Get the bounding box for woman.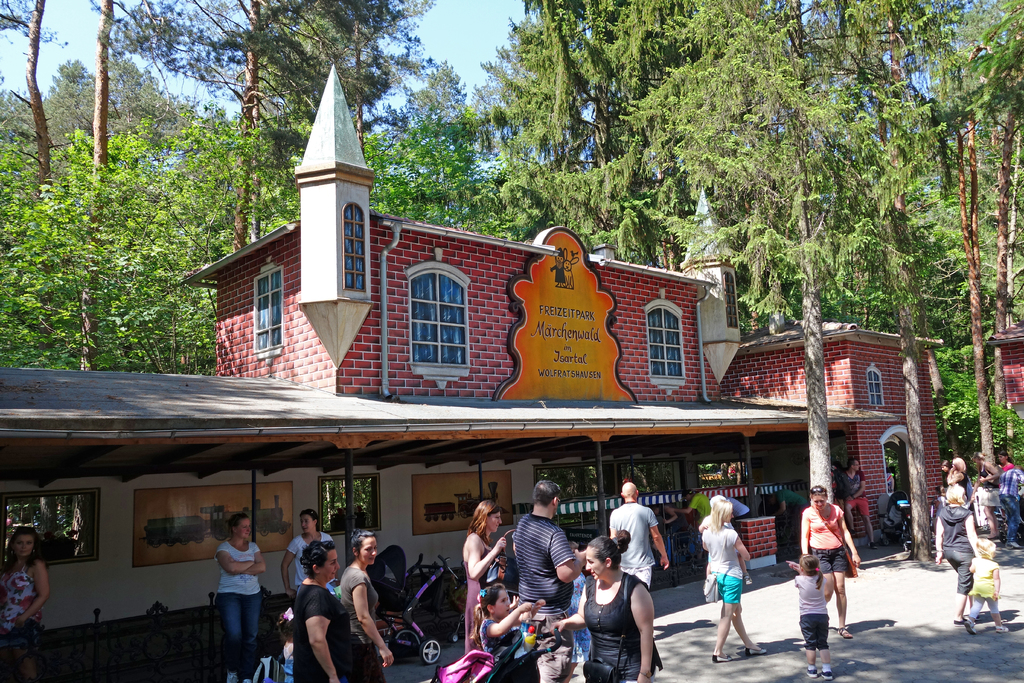
region(801, 492, 861, 638).
